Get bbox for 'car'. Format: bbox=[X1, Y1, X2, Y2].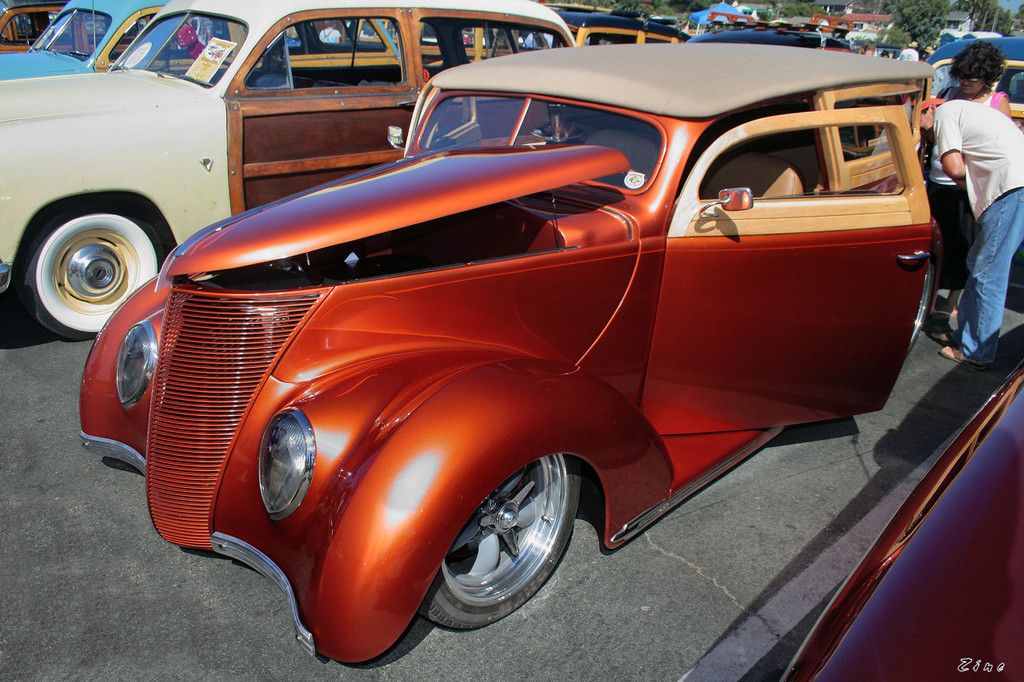
bbox=[0, 0, 222, 81].
